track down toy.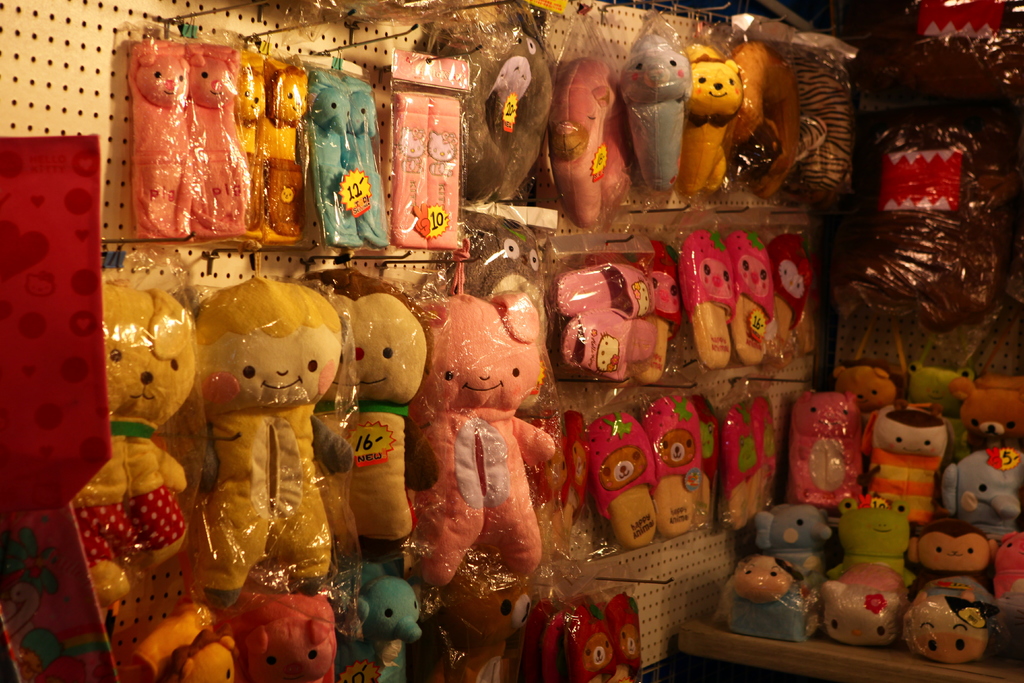
Tracked to BBox(822, 557, 899, 648).
